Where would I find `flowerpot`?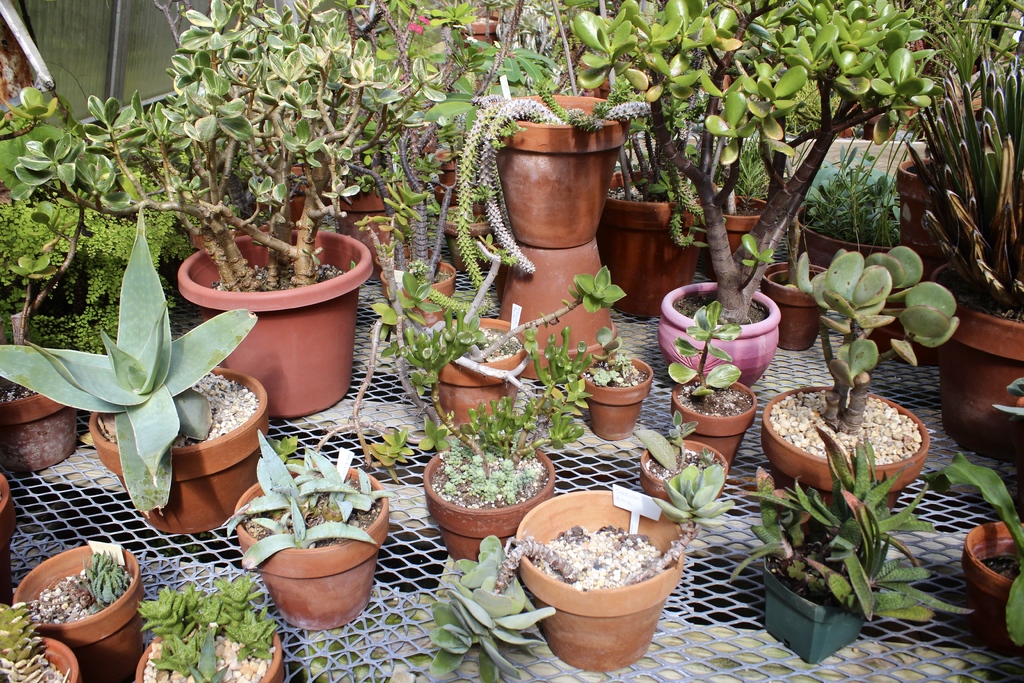
At [669, 371, 755, 463].
